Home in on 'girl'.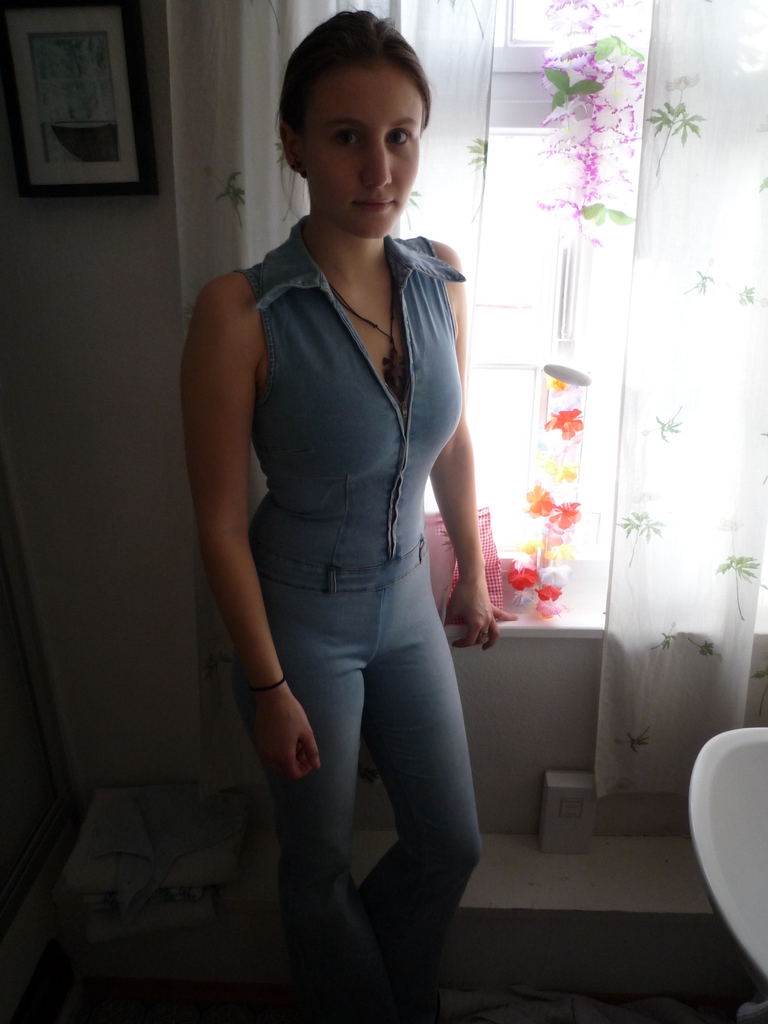
Homed in at x1=180 y1=0 x2=499 y2=1021.
